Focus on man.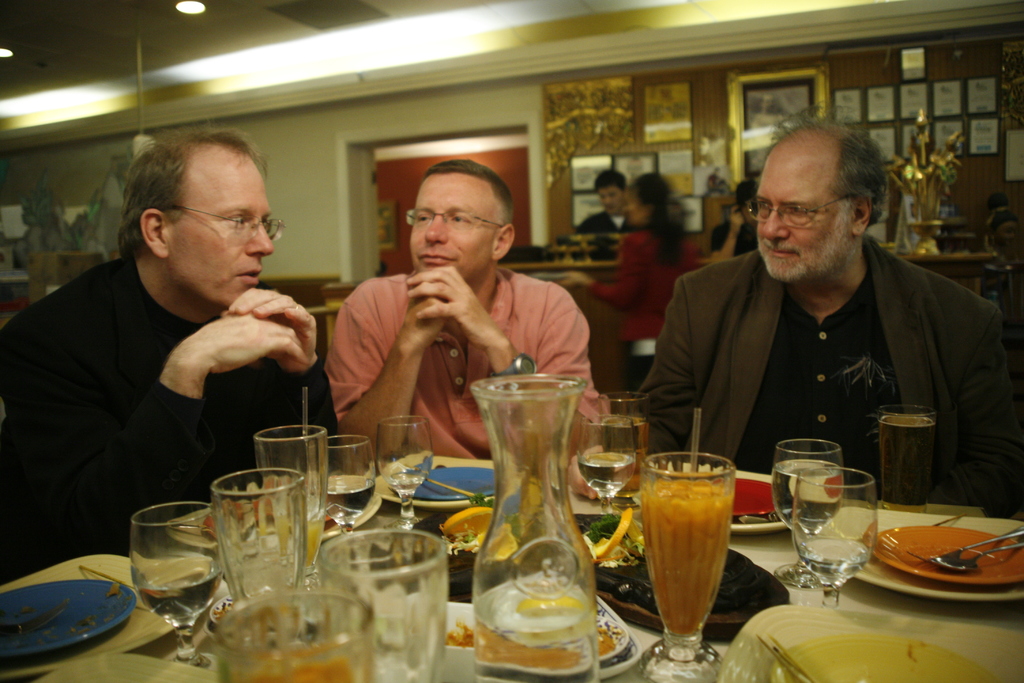
Focused at crop(577, 172, 640, 231).
